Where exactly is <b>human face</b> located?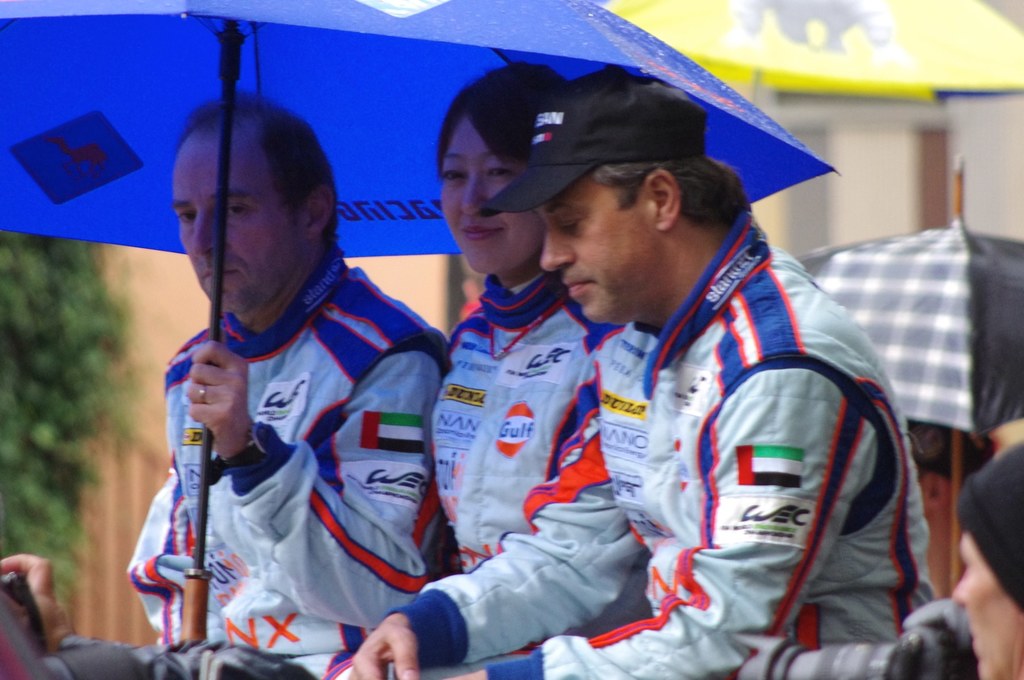
Its bounding box is {"left": 173, "top": 134, "right": 301, "bottom": 313}.
